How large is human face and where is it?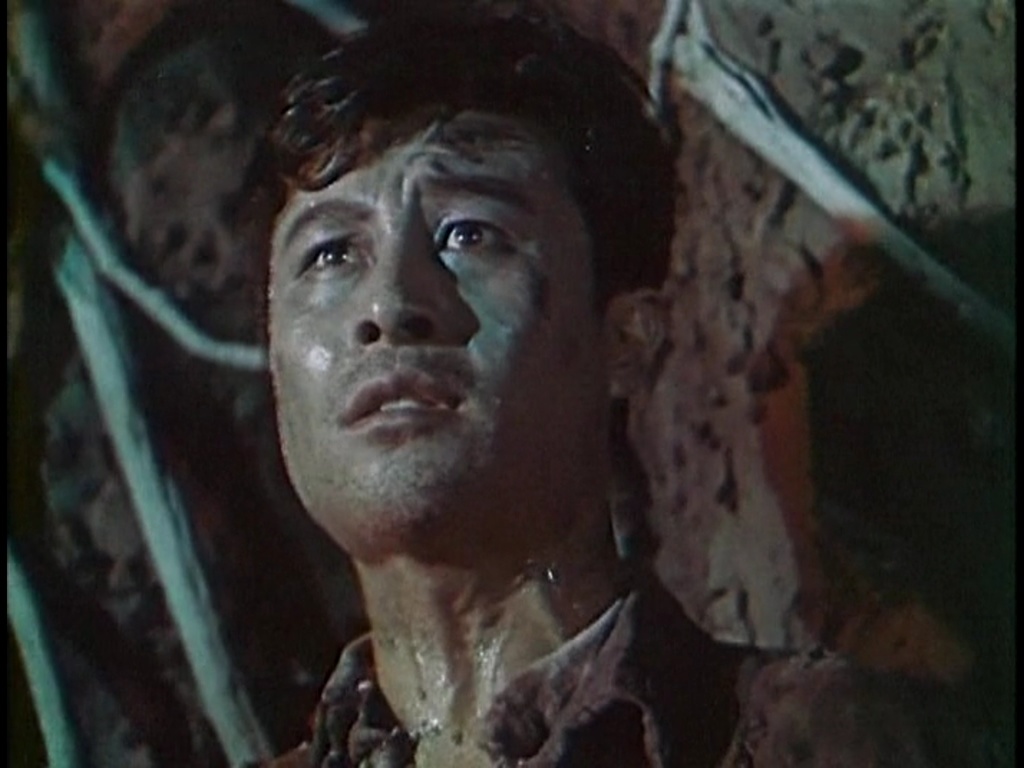
Bounding box: pyautogui.locateOnScreen(268, 121, 595, 545).
